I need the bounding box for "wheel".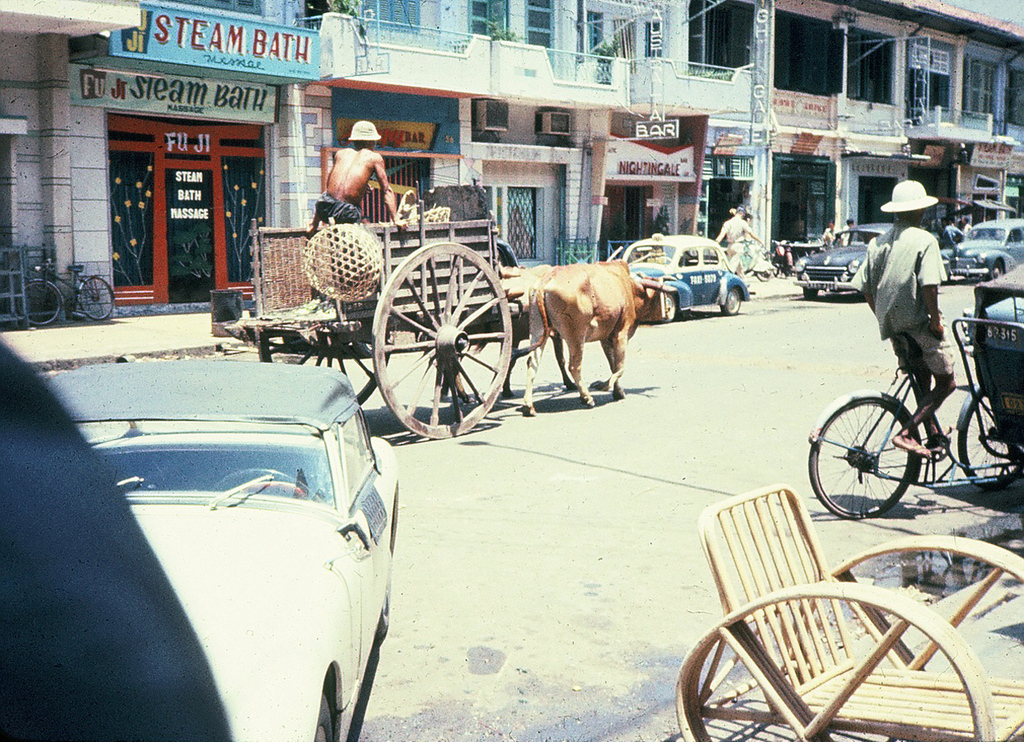
Here it is: {"left": 808, "top": 395, "right": 929, "bottom": 520}.
